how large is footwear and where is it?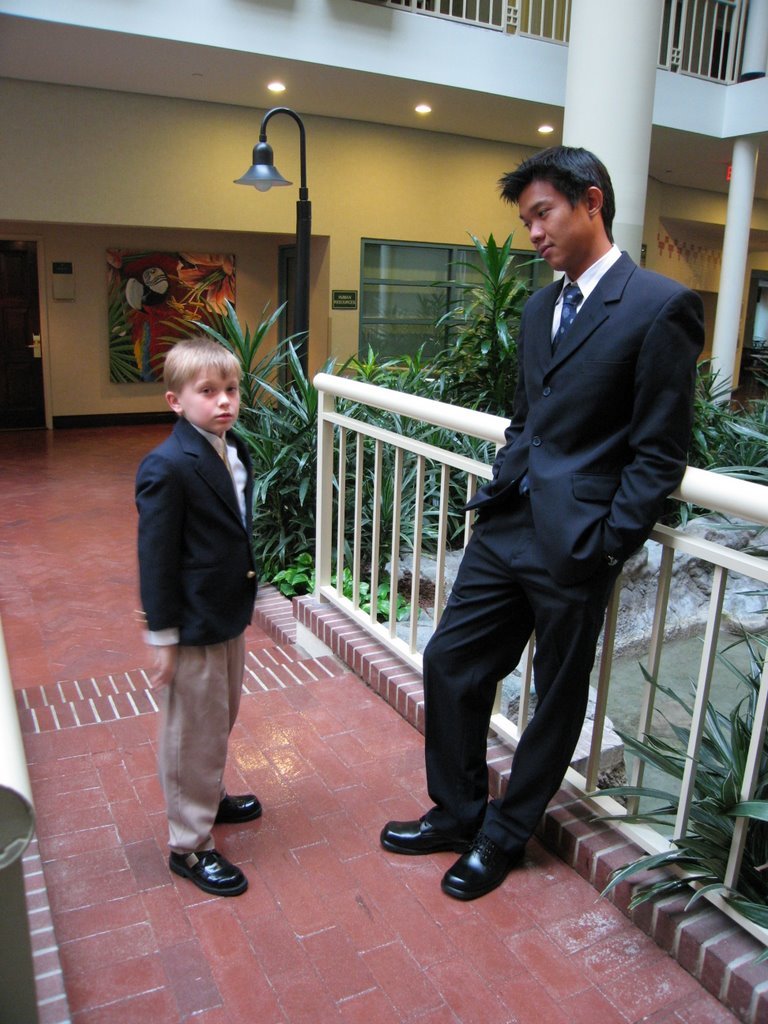
Bounding box: box(168, 840, 253, 895).
